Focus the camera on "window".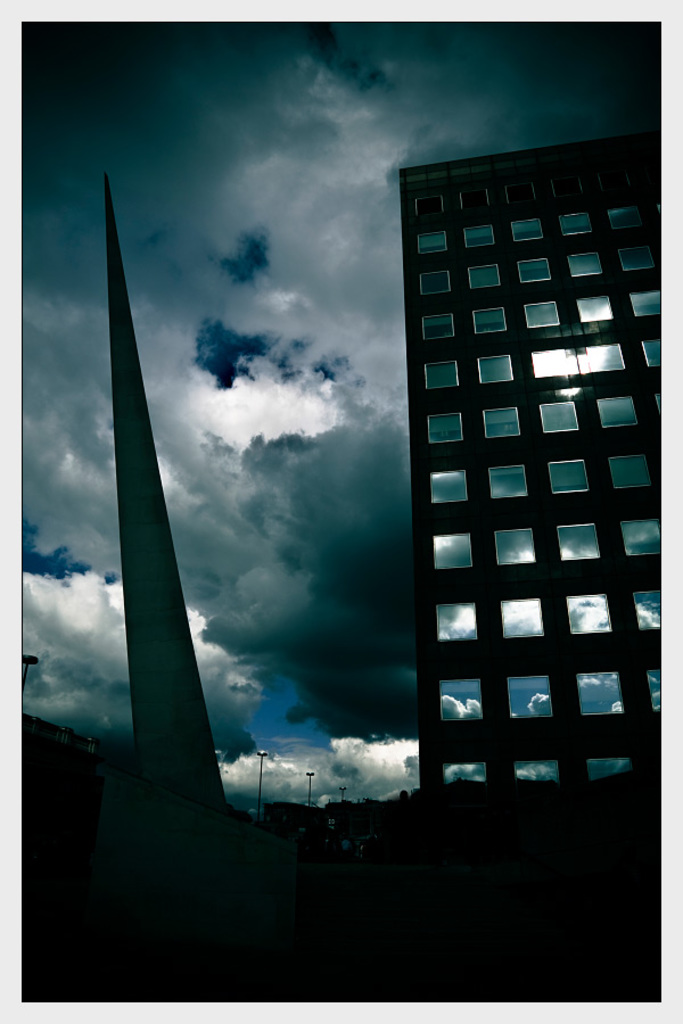
Focus region: 476,399,525,443.
